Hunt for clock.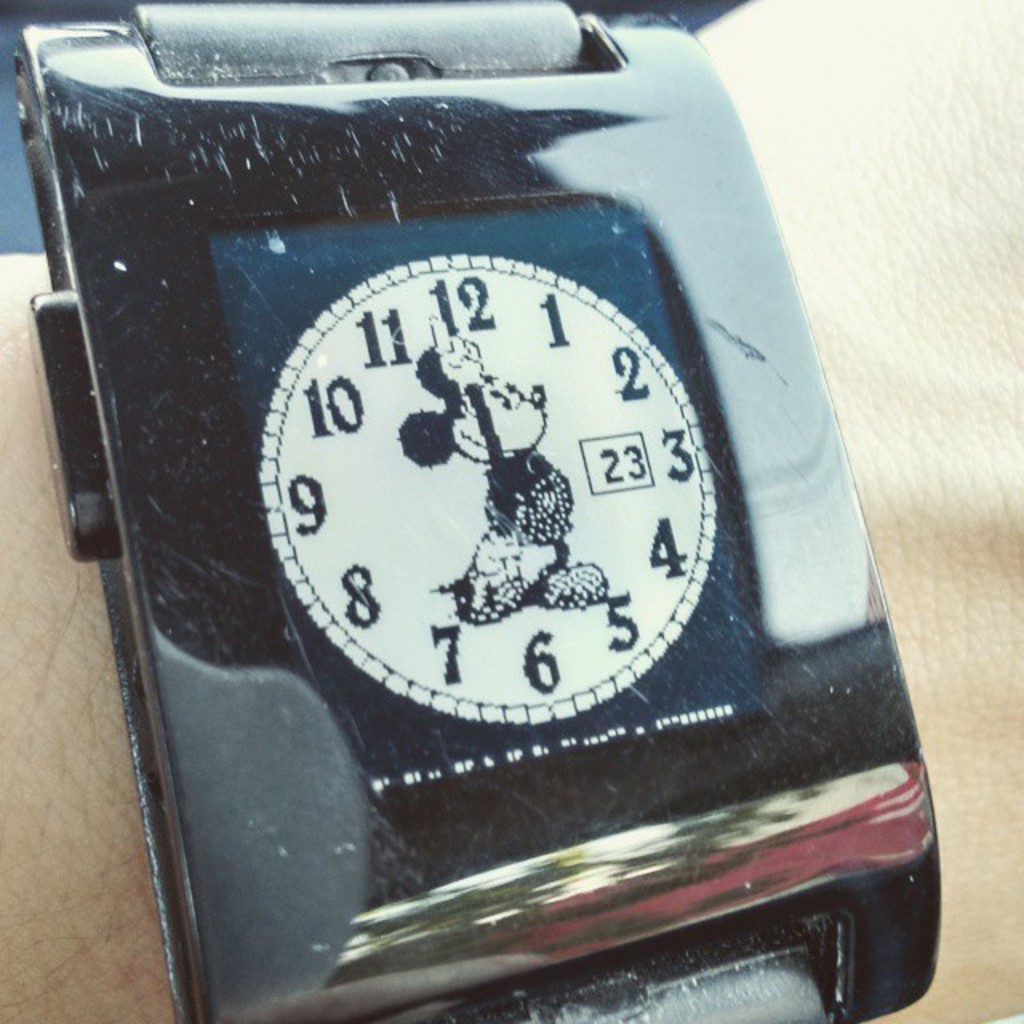
Hunted down at bbox=(179, 184, 794, 784).
